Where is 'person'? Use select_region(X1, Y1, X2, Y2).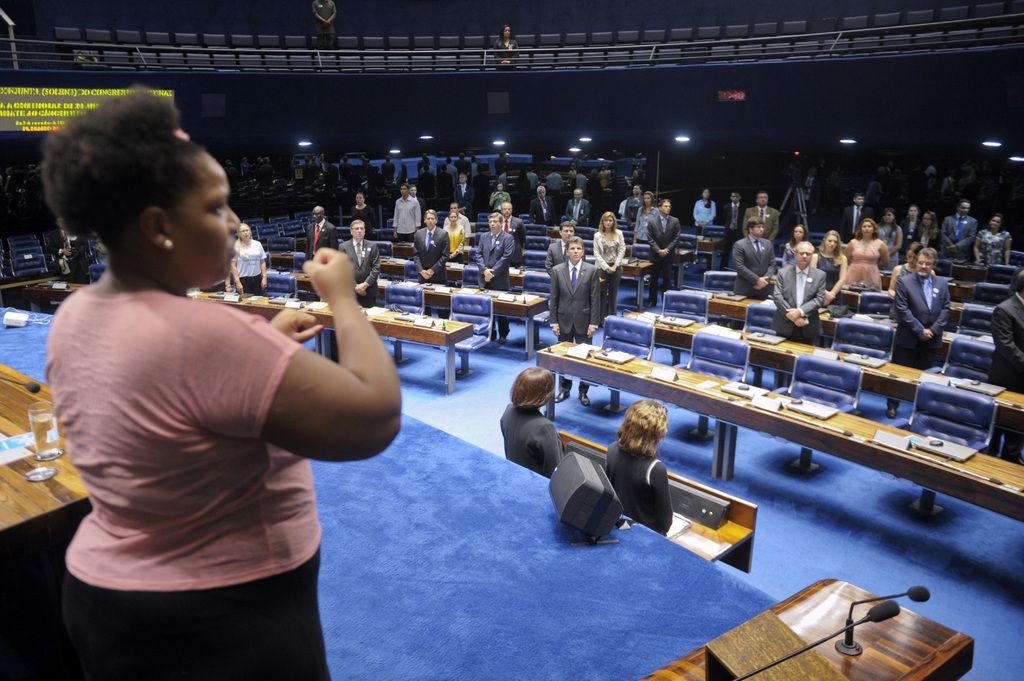
select_region(473, 209, 514, 337).
